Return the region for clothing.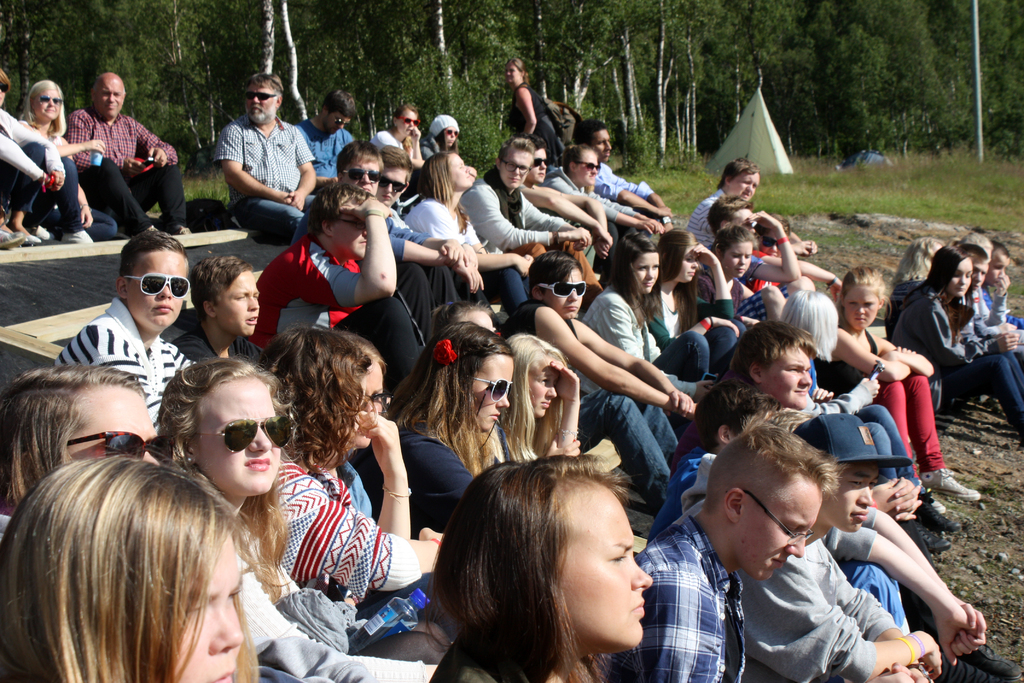
250/233/415/340.
